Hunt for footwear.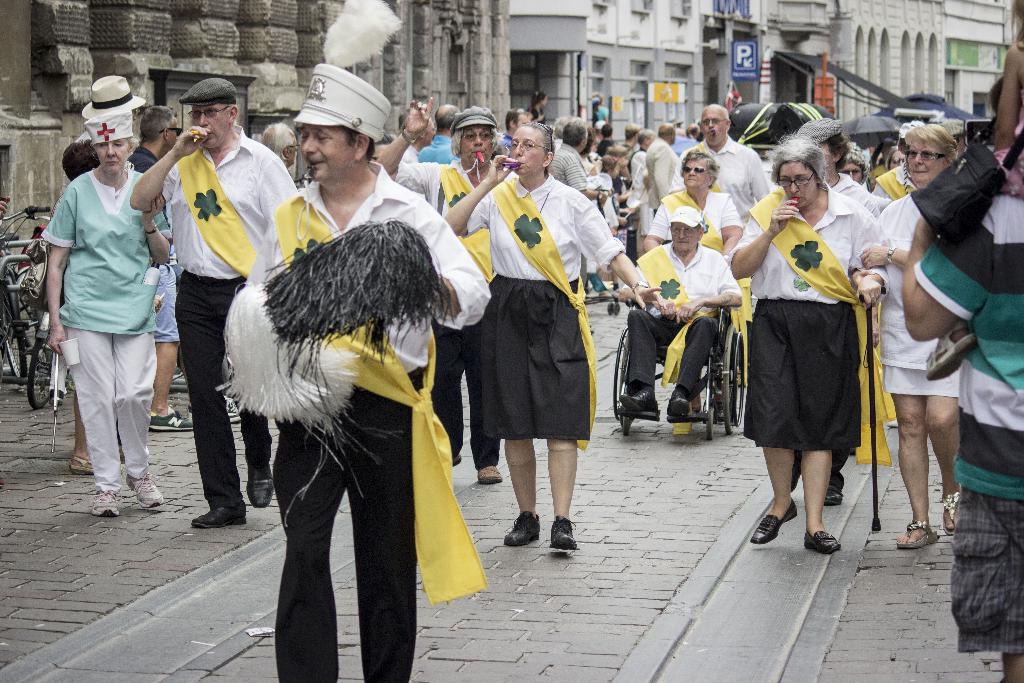
Hunted down at <region>499, 513, 541, 545</region>.
